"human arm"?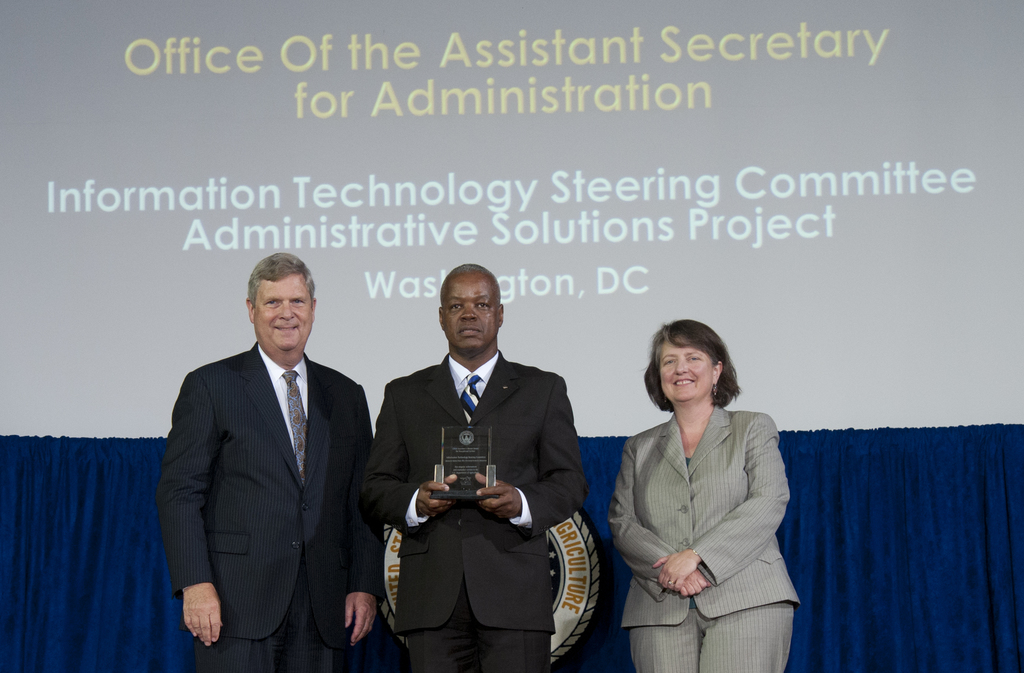
l=362, t=389, r=461, b=539
